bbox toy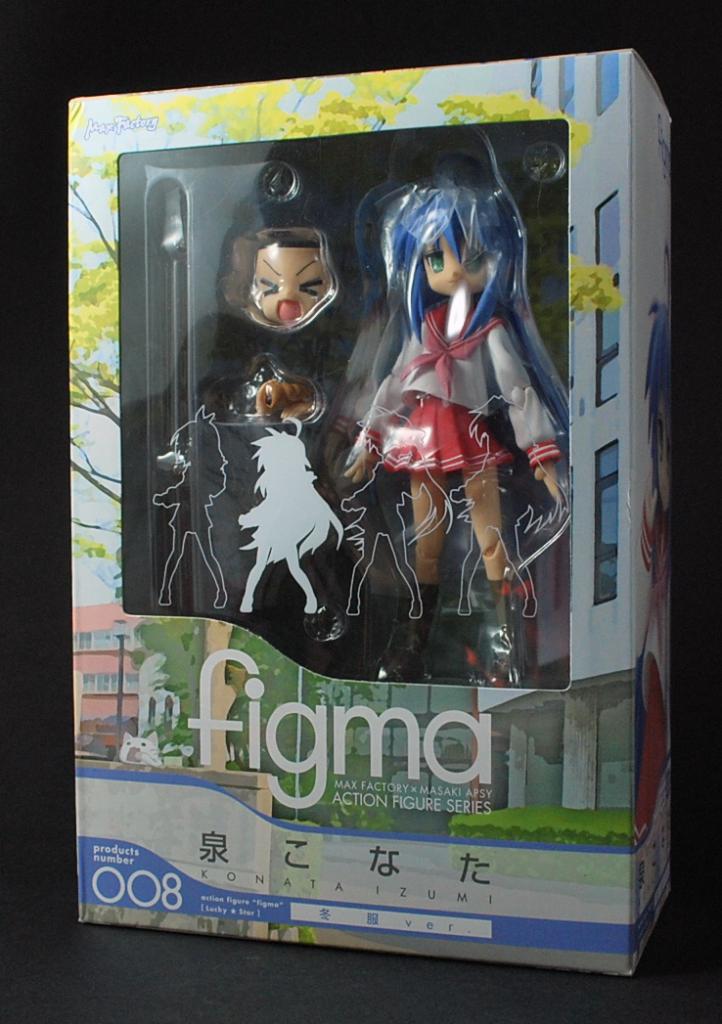
bbox=[339, 150, 569, 689]
